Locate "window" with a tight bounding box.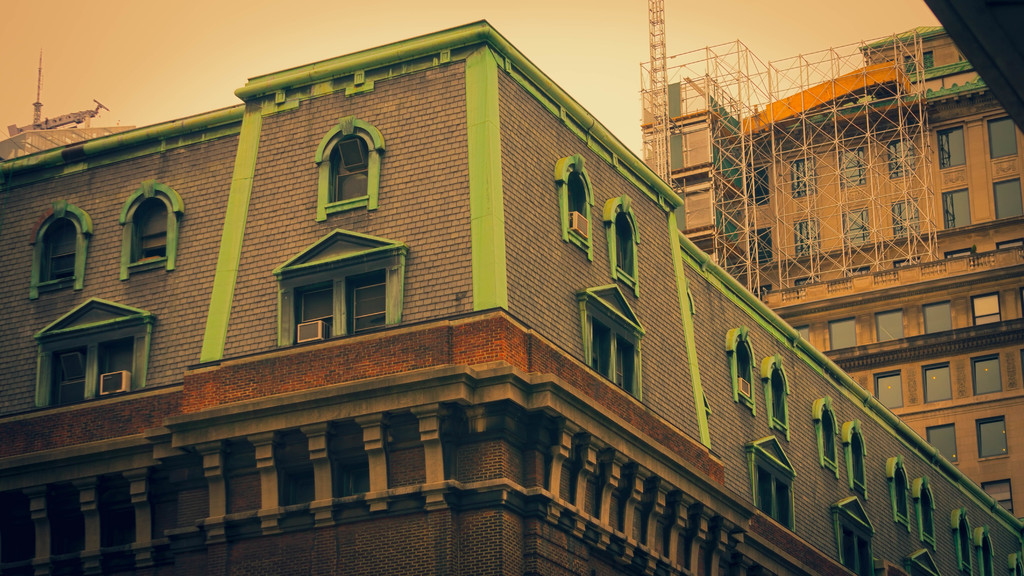
925,362,952,403.
